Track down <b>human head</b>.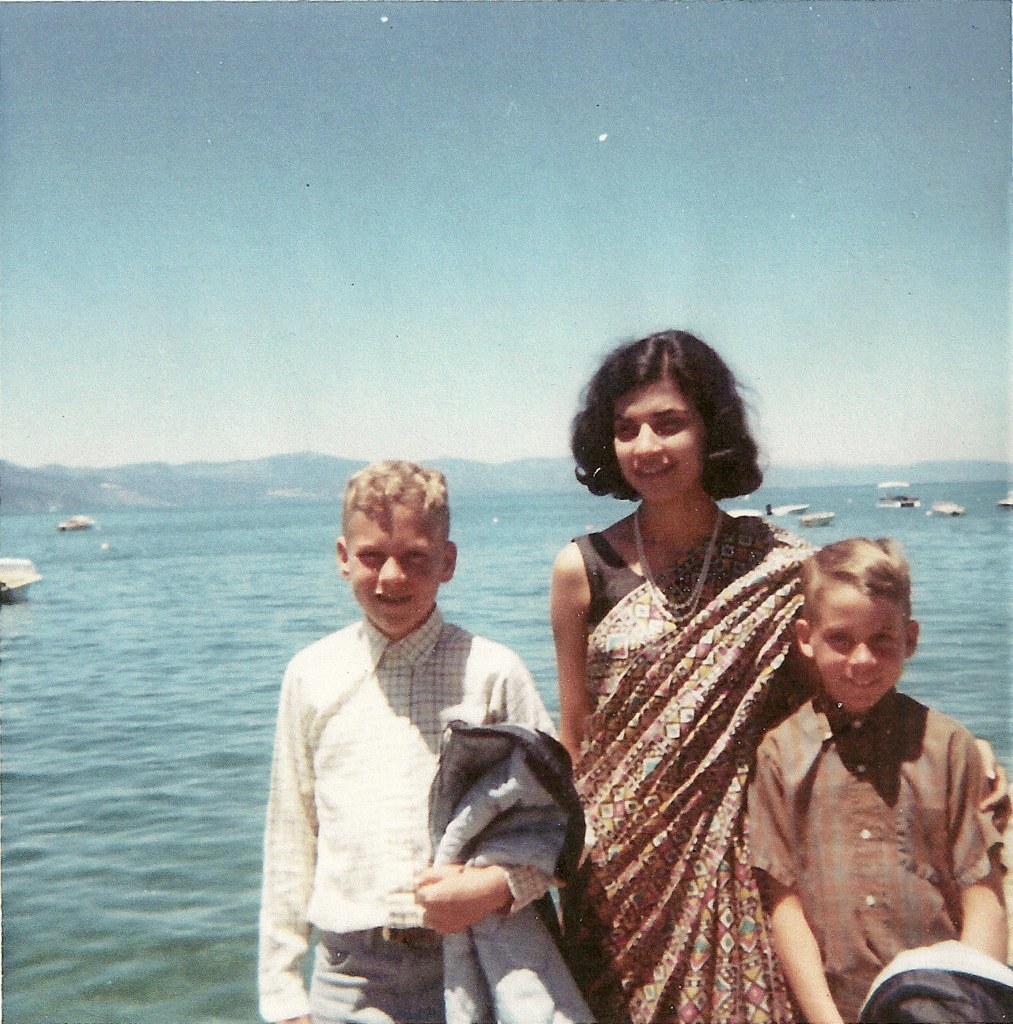
Tracked to <region>335, 458, 456, 635</region>.
